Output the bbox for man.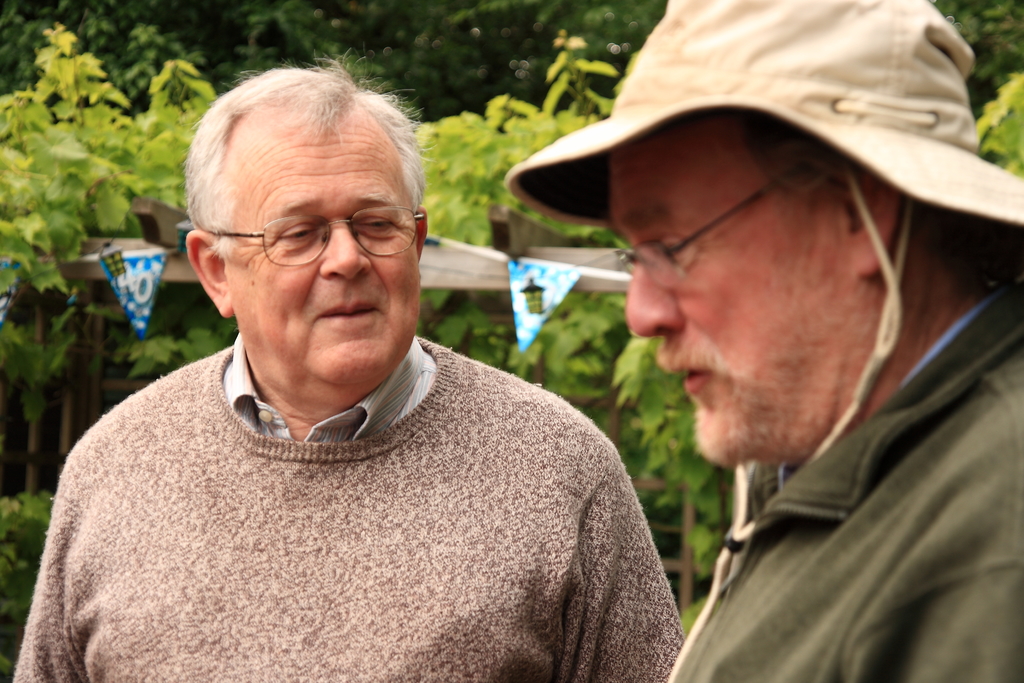
x1=10, y1=74, x2=686, y2=682.
